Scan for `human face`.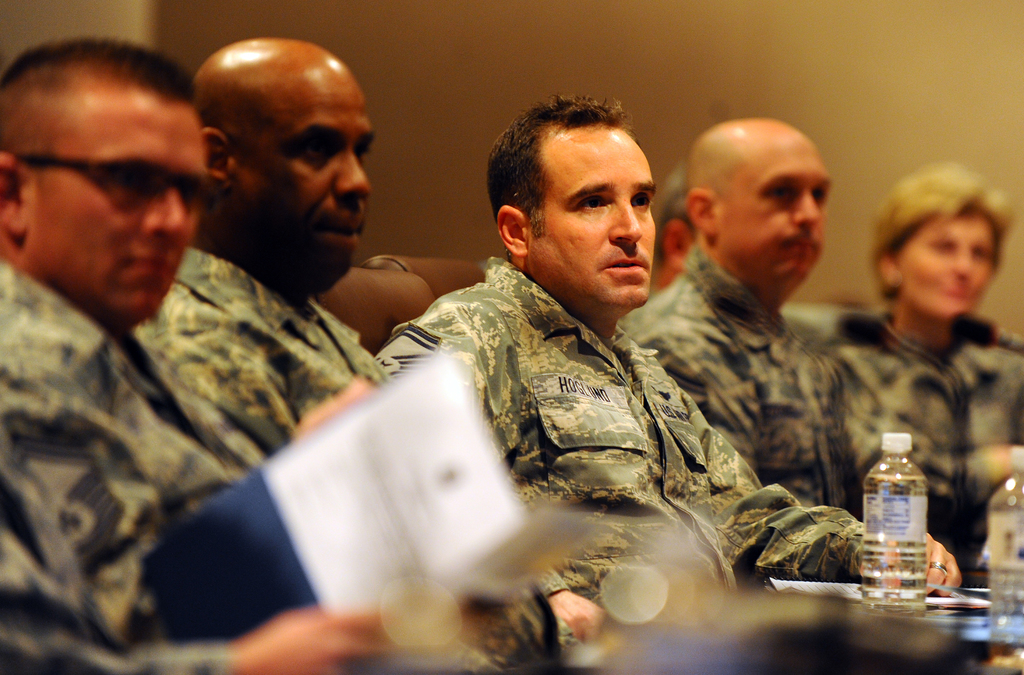
Scan result: x1=525, y1=127, x2=666, y2=319.
